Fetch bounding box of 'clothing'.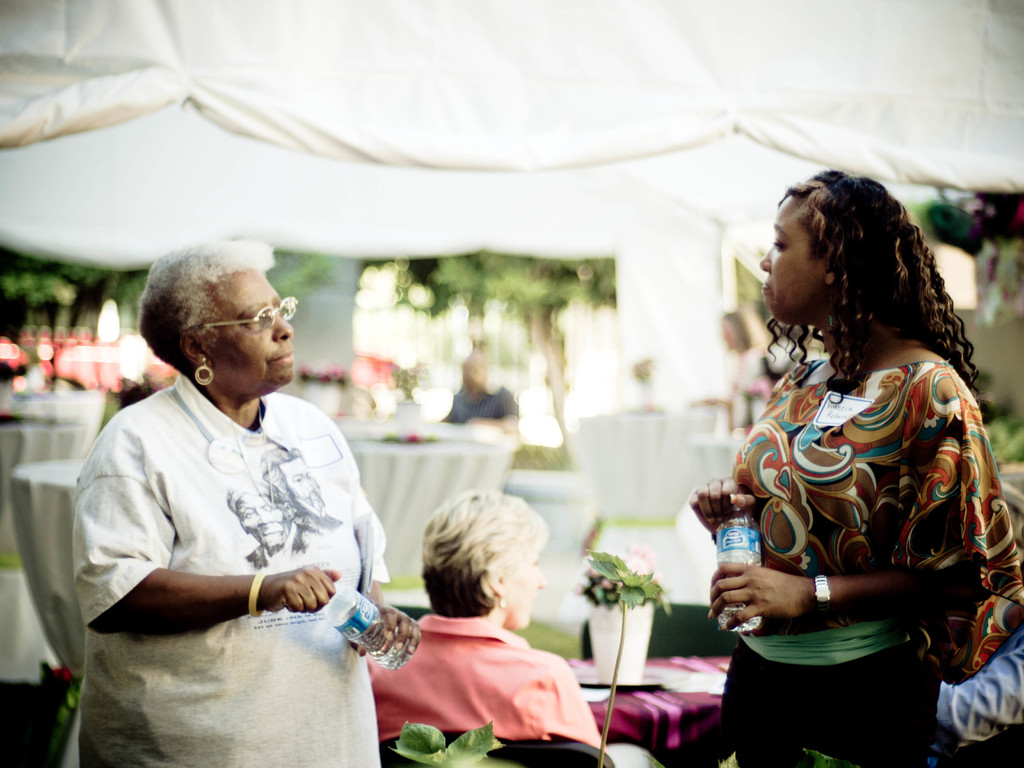
Bbox: box(930, 627, 1023, 760).
